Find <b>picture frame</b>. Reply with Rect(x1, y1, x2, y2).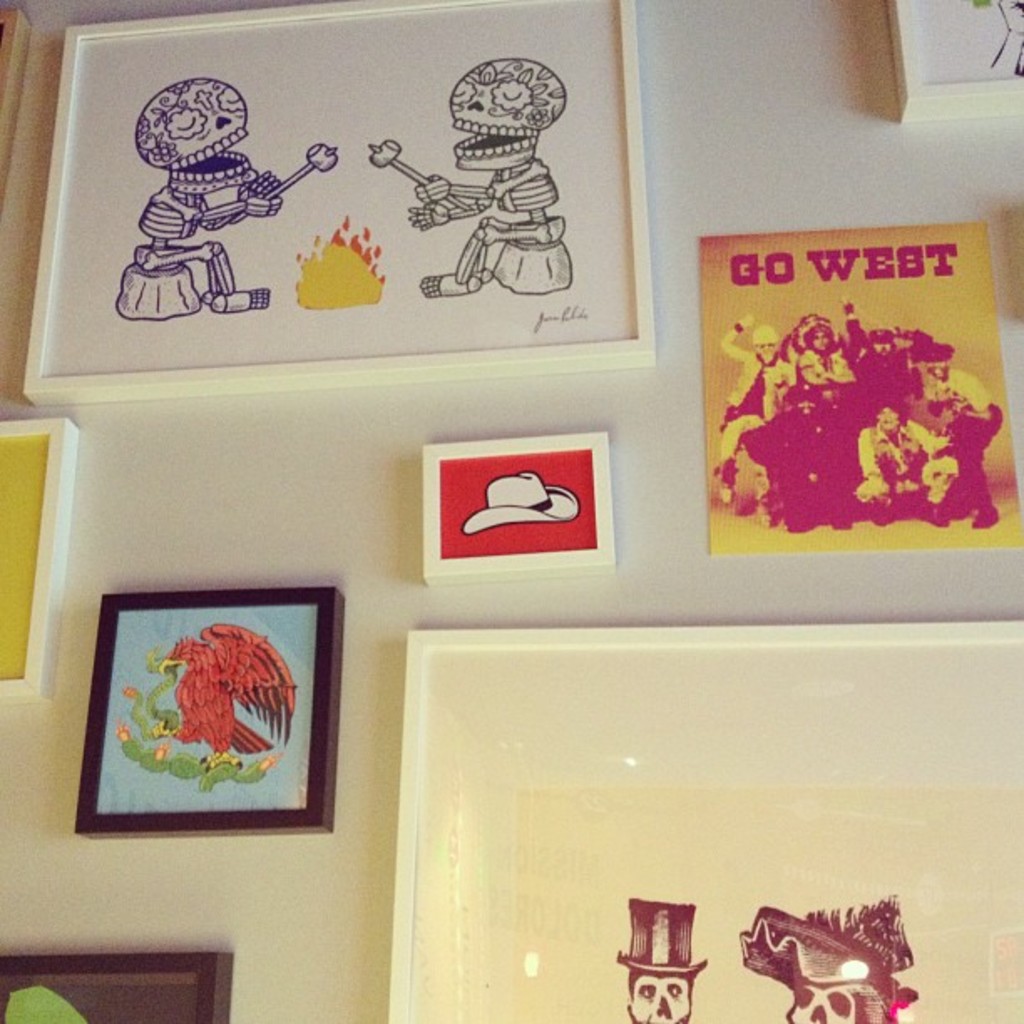
Rect(75, 592, 341, 840).
